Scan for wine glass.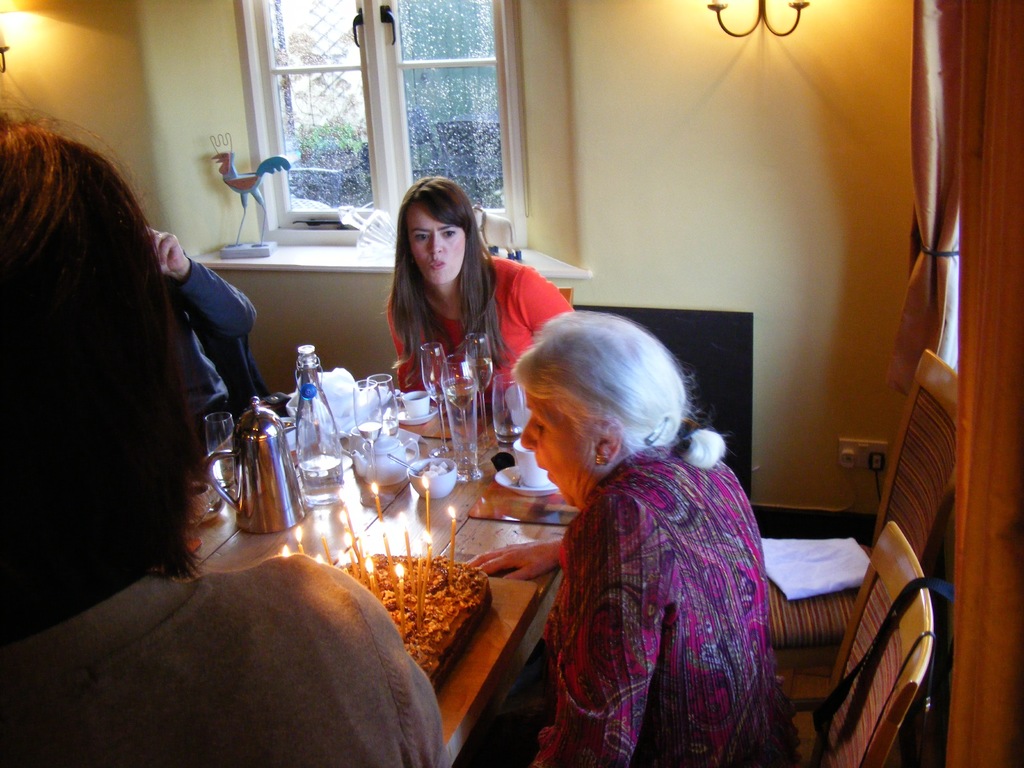
Scan result: {"x1": 465, "y1": 333, "x2": 492, "y2": 450}.
